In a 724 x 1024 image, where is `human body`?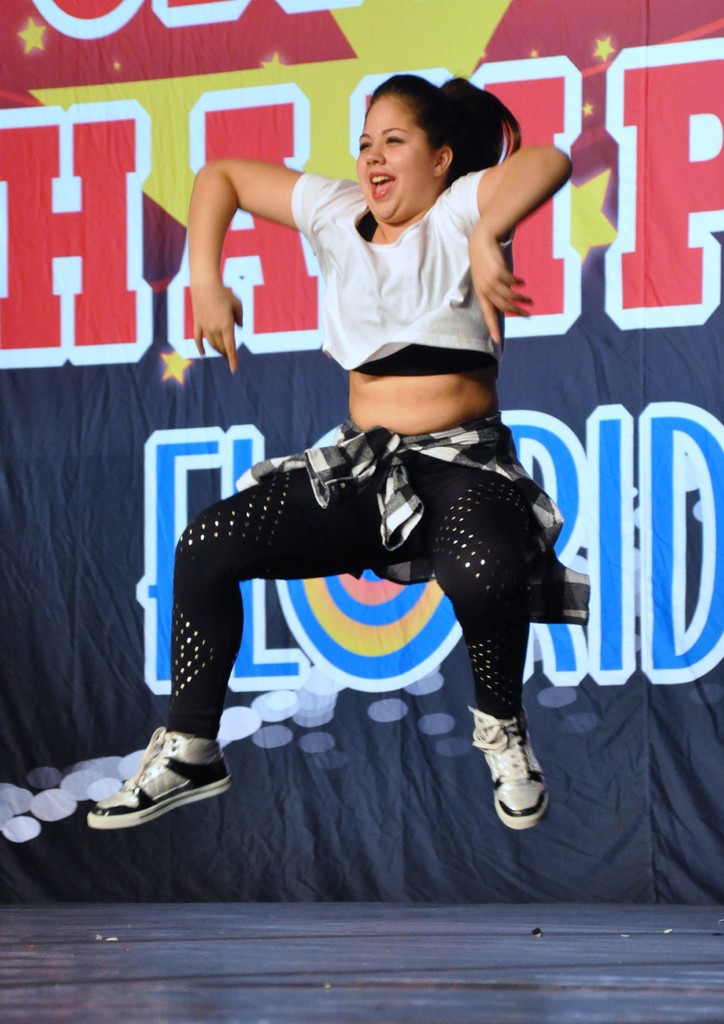
Rect(167, 65, 567, 902).
